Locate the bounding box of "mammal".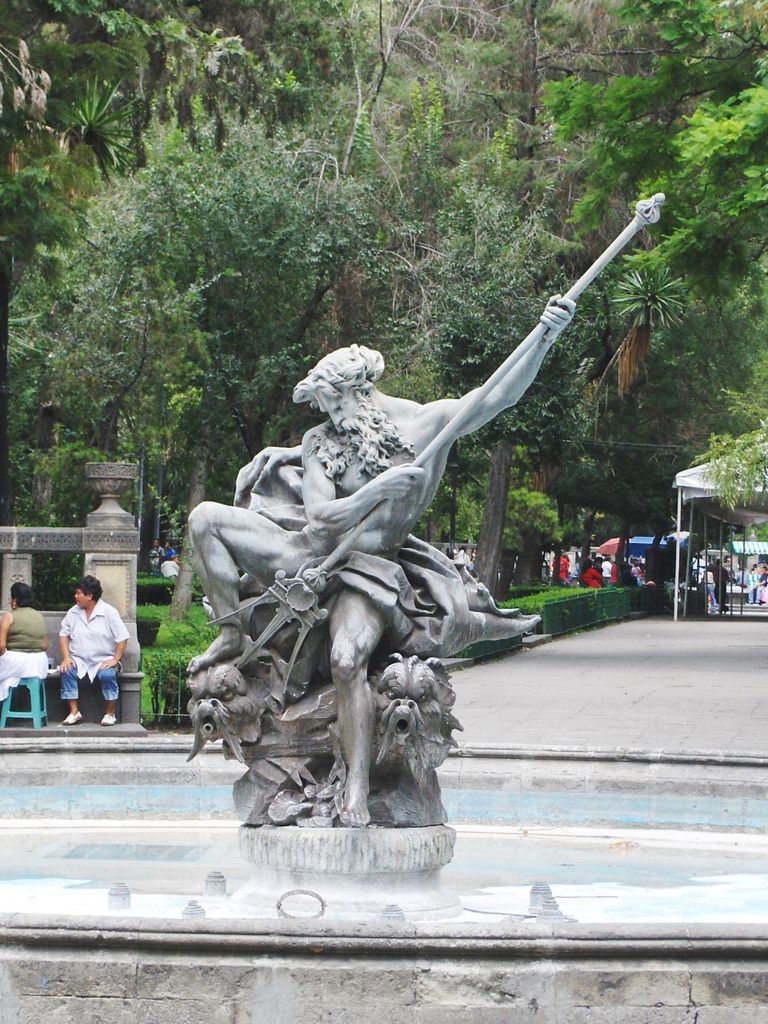
Bounding box: pyautogui.locateOnScreen(190, 292, 574, 827).
